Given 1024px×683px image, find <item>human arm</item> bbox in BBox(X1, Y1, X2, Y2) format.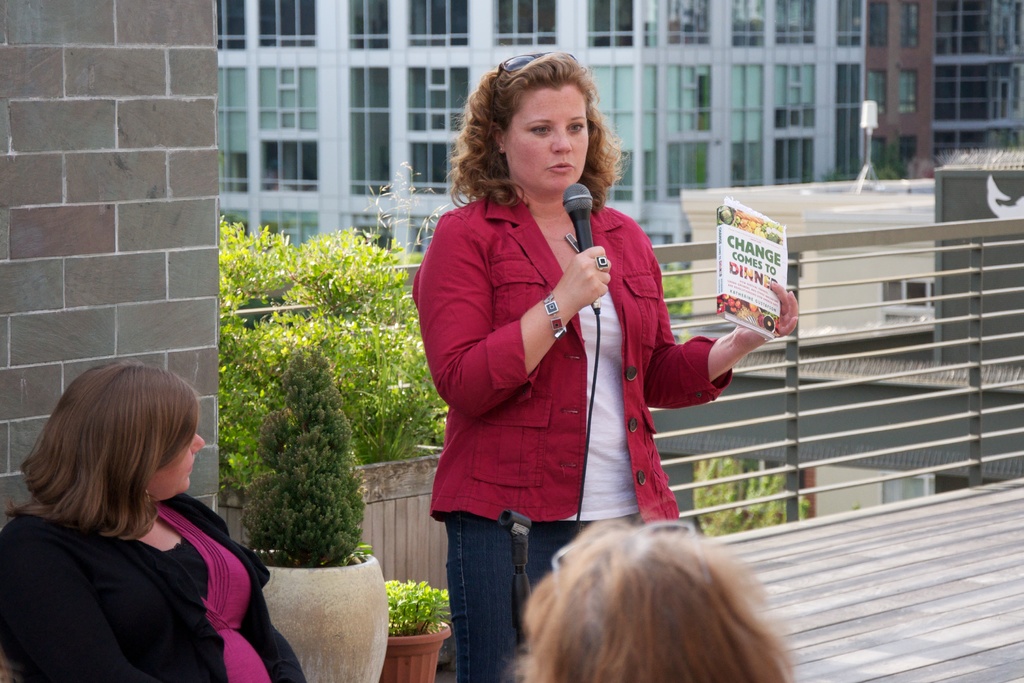
BBox(423, 217, 612, 416).
